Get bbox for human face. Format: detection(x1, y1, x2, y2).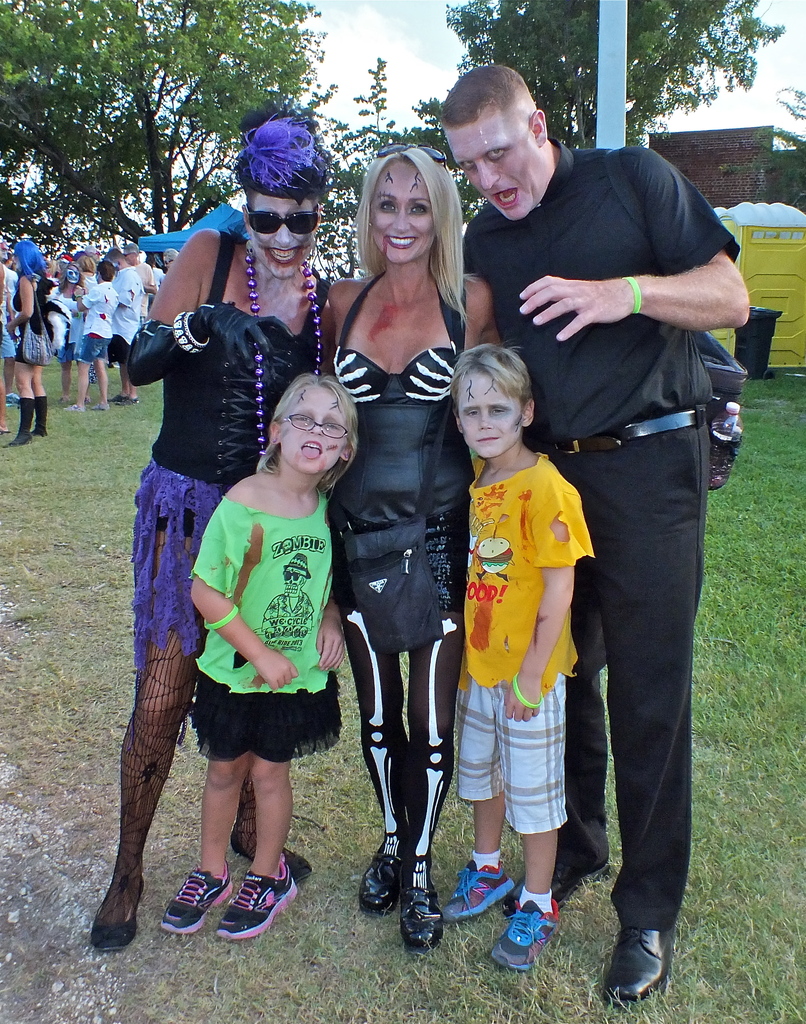
detection(370, 163, 436, 266).
